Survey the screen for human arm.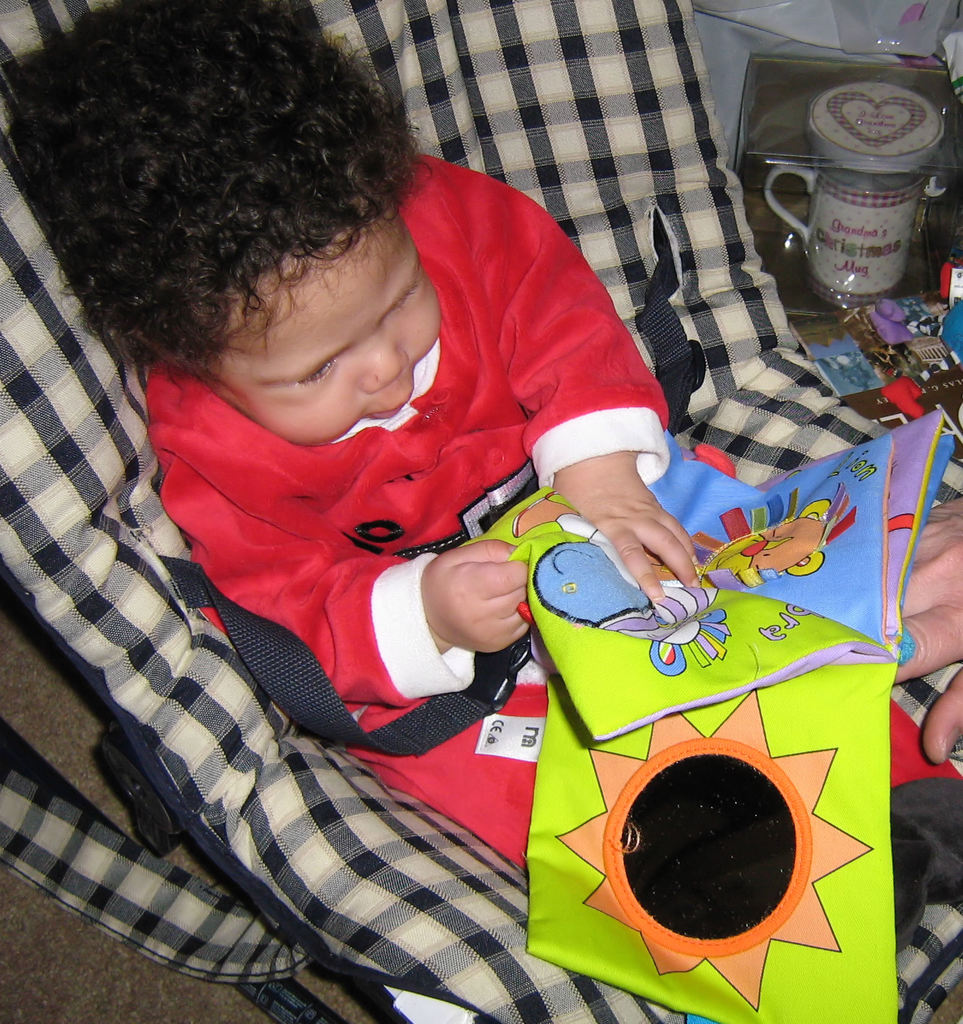
Survey found: <region>840, 488, 962, 767</region>.
